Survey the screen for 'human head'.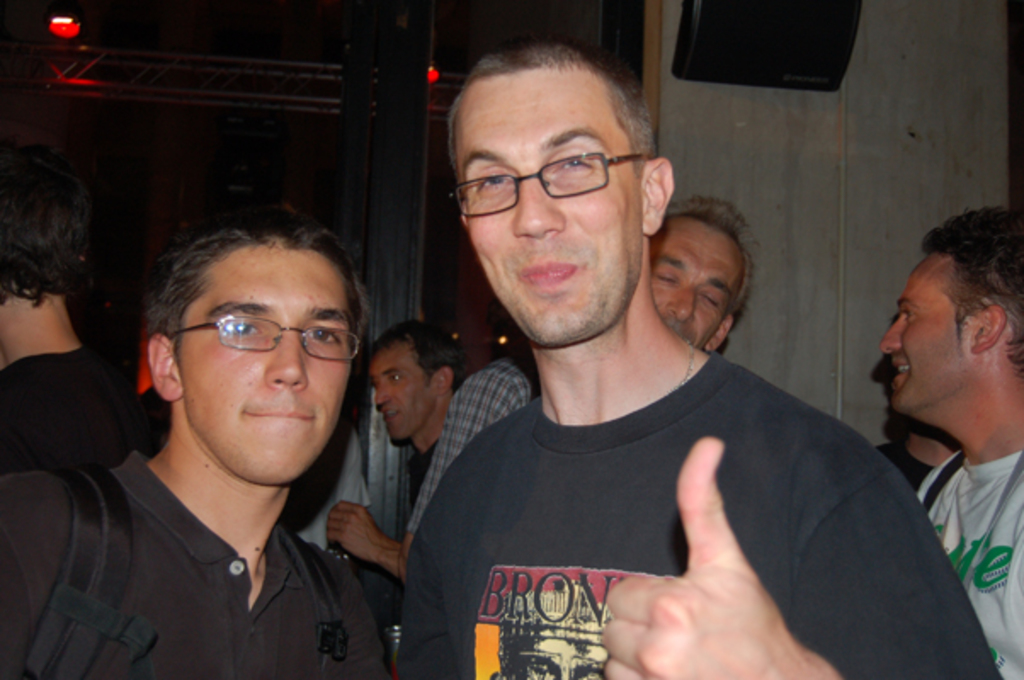
Survey found: x1=447, y1=42, x2=679, y2=342.
